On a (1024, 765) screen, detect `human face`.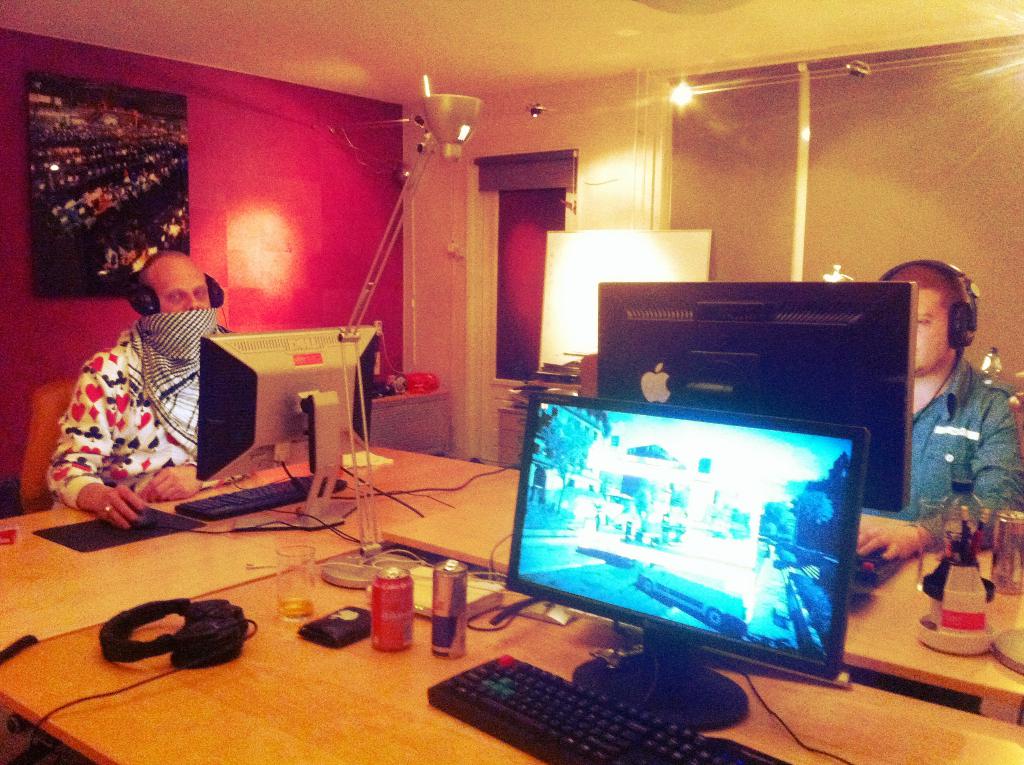
l=911, t=285, r=947, b=373.
